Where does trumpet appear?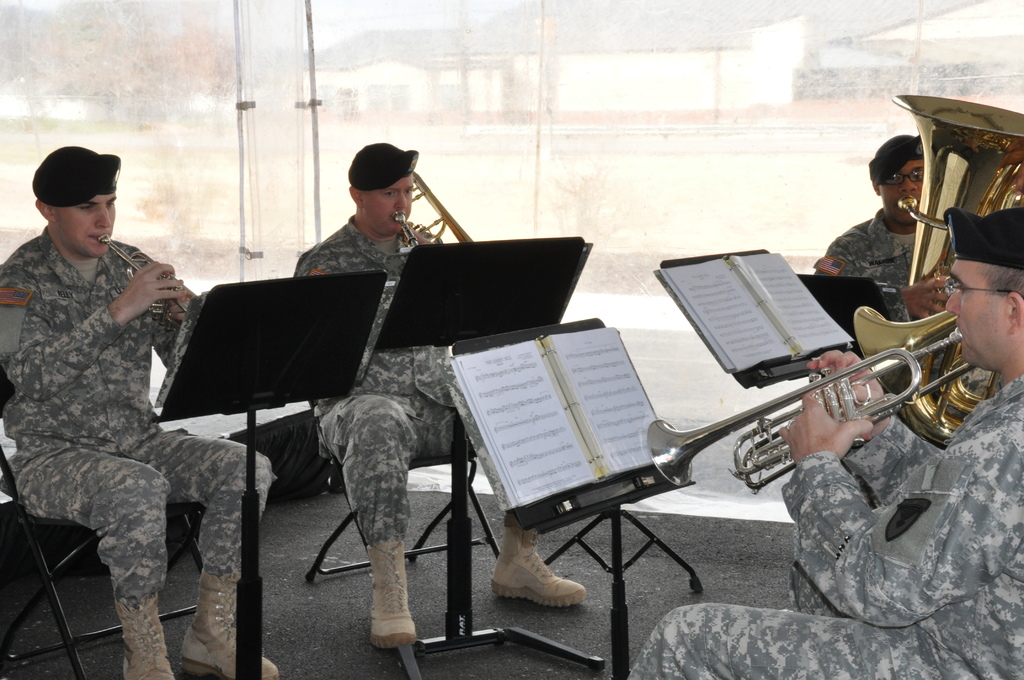
Appears at <region>391, 210, 419, 251</region>.
